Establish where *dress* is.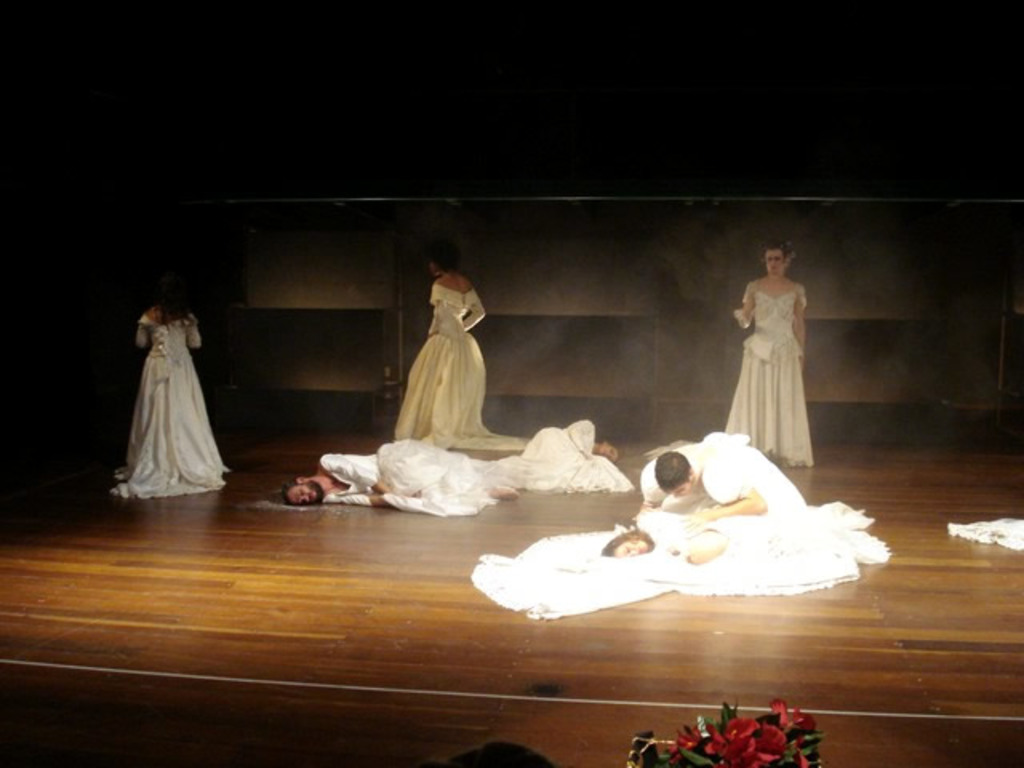
Established at 725 278 811 461.
